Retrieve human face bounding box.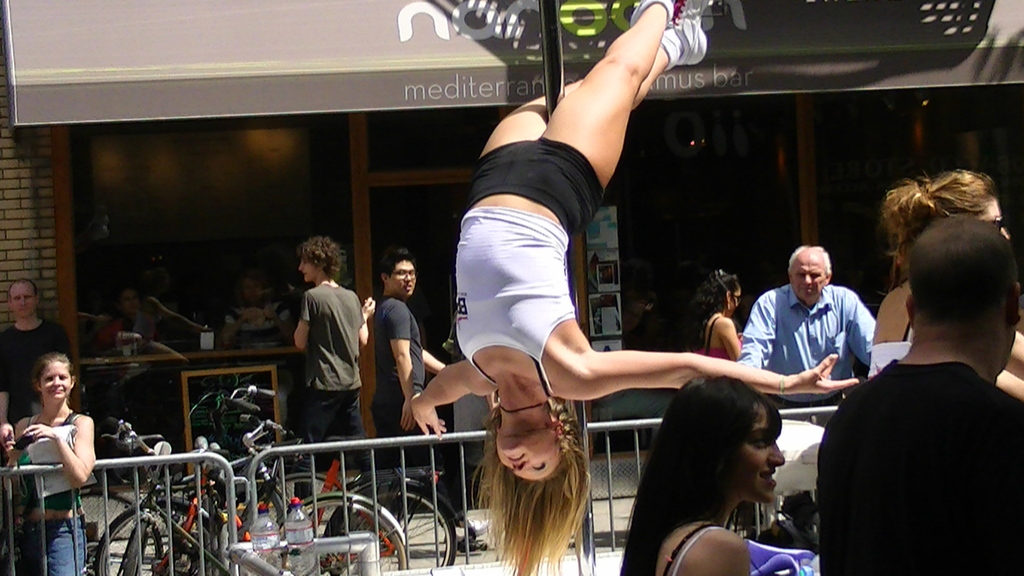
Bounding box: <box>38,361,73,402</box>.
